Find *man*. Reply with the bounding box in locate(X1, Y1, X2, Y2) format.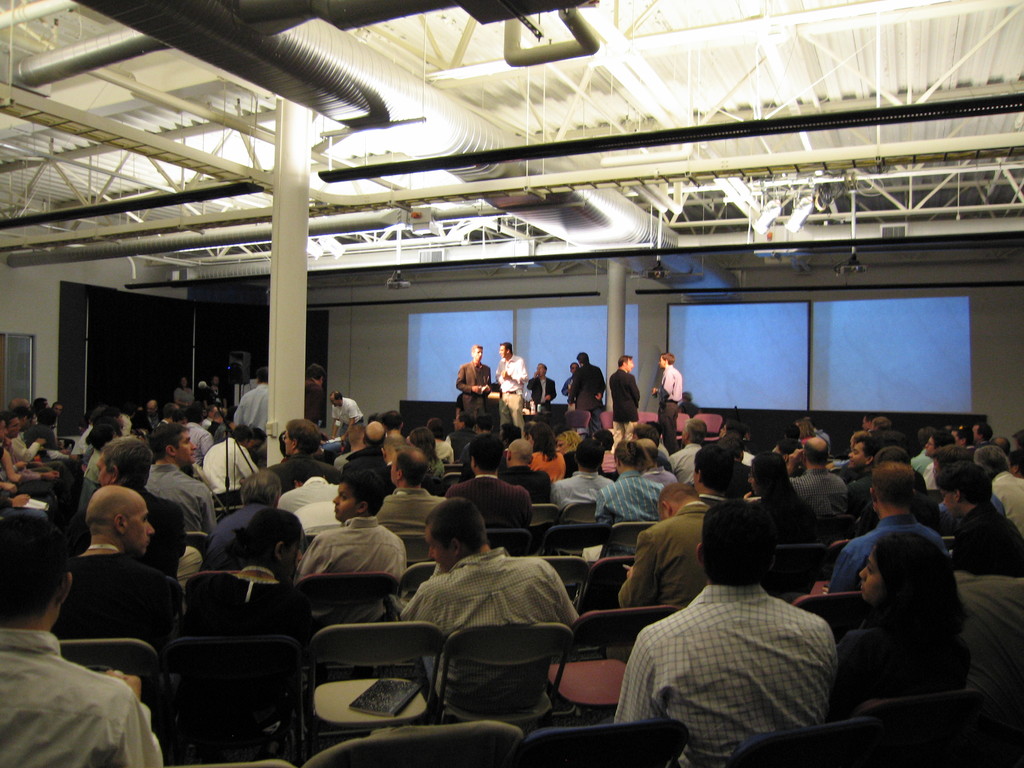
locate(295, 468, 409, 630).
